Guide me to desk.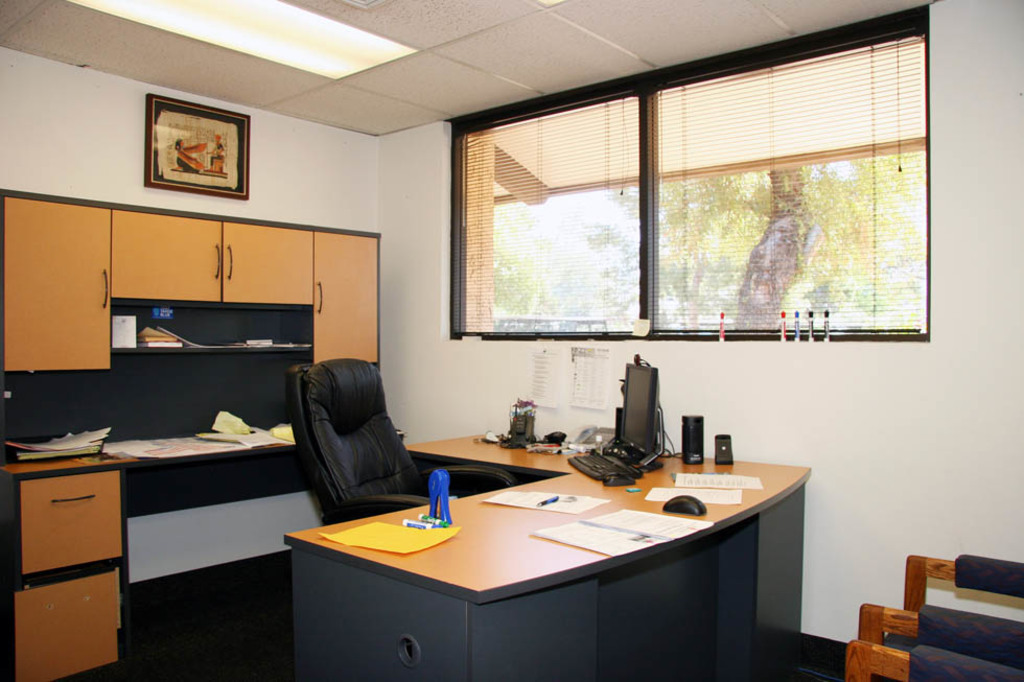
Guidance: bbox=(283, 426, 809, 681).
